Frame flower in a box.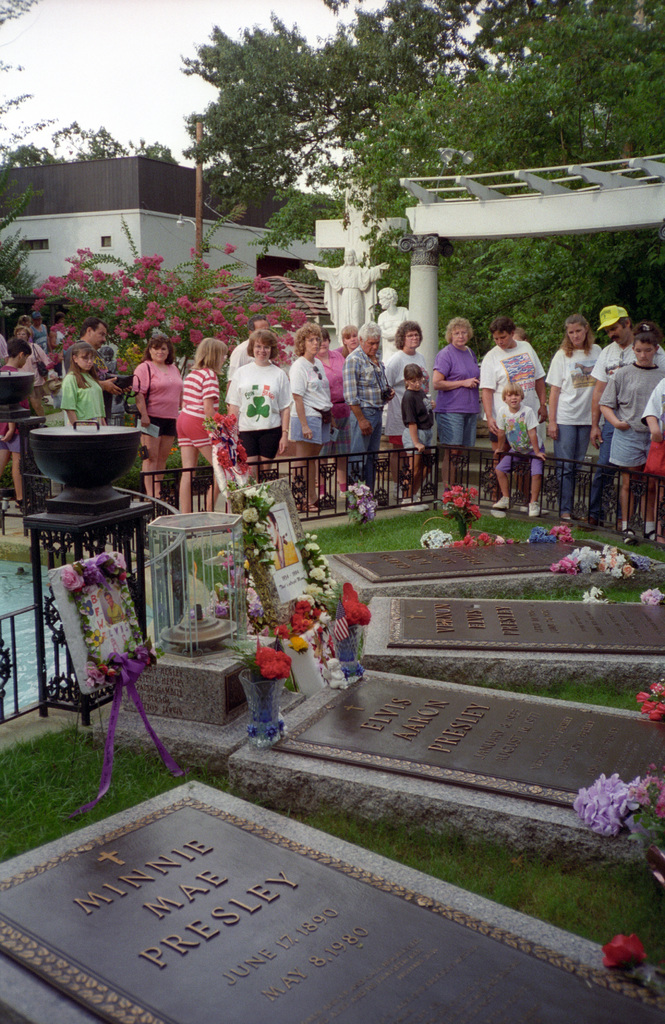
579, 767, 653, 838.
